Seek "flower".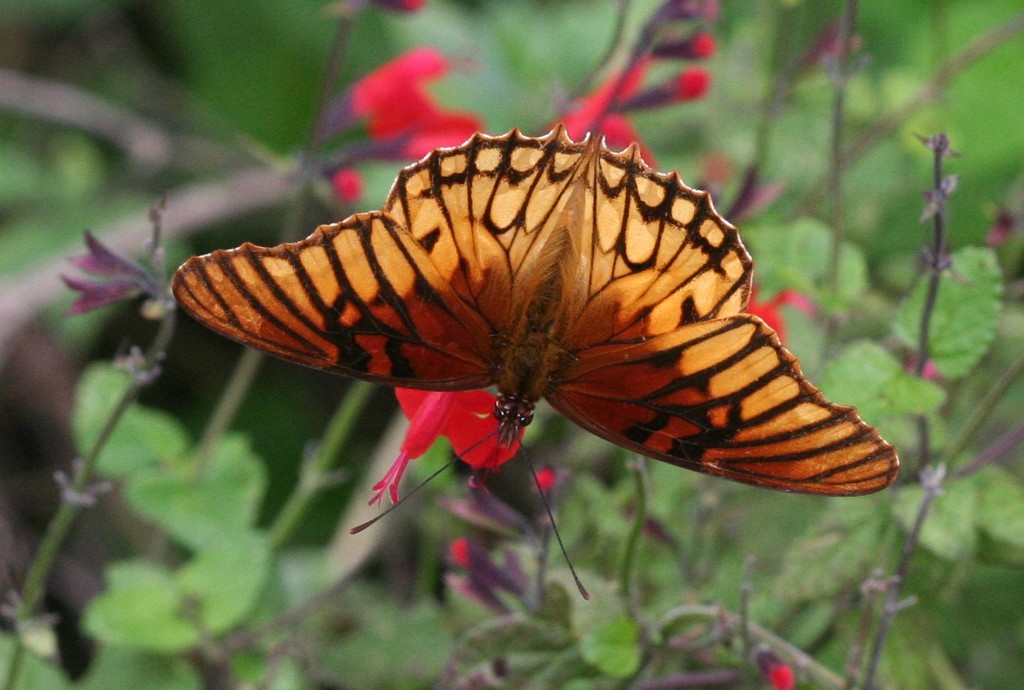
x1=334 y1=167 x2=364 y2=200.
